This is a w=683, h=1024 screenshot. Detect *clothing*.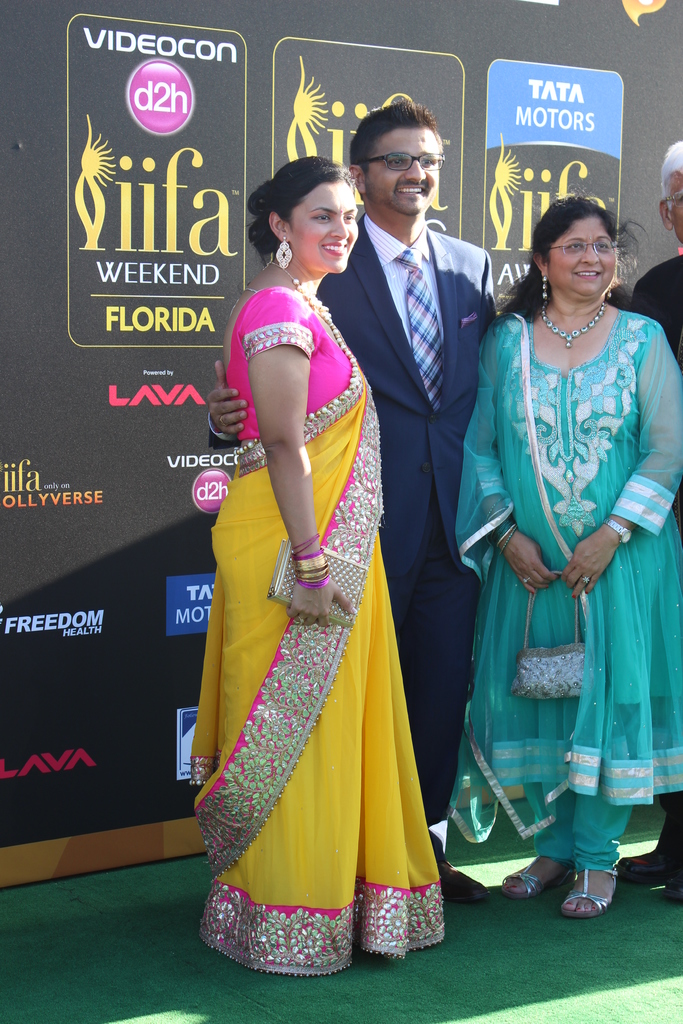
630,253,682,848.
